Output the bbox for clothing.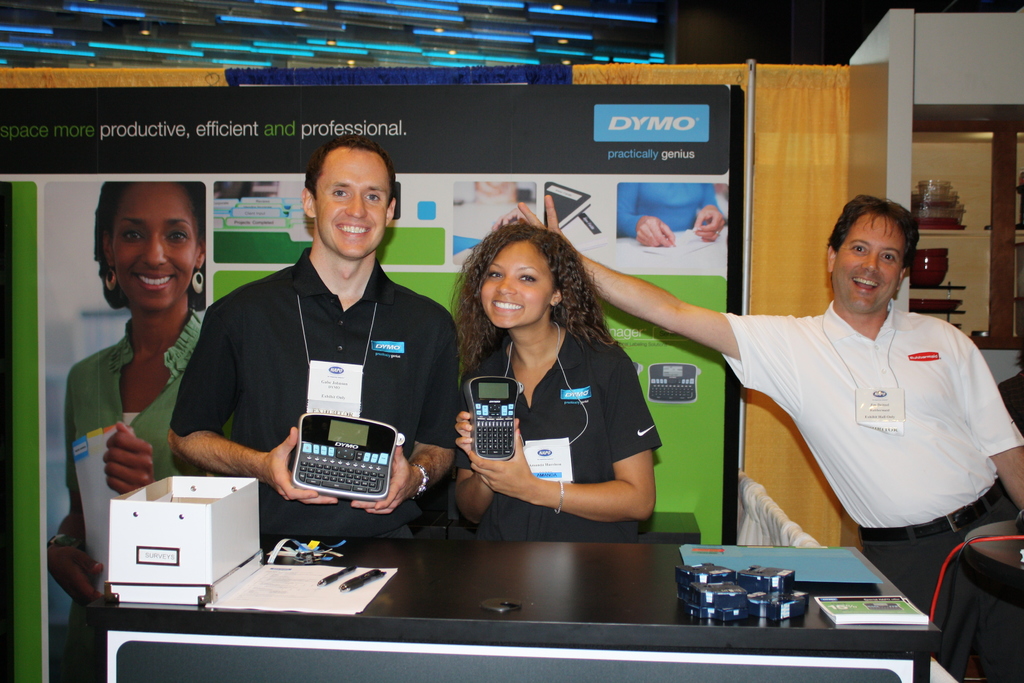
bbox(709, 279, 1023, 682).
